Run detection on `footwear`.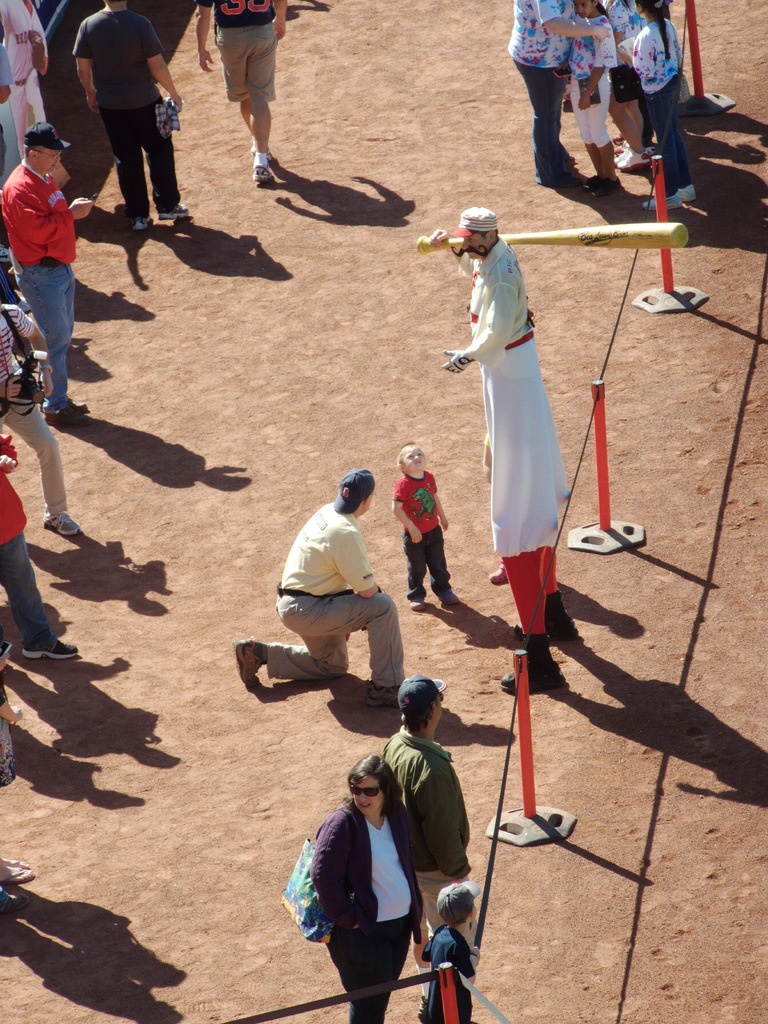
Result: <box>677,185,694,203</box>.
